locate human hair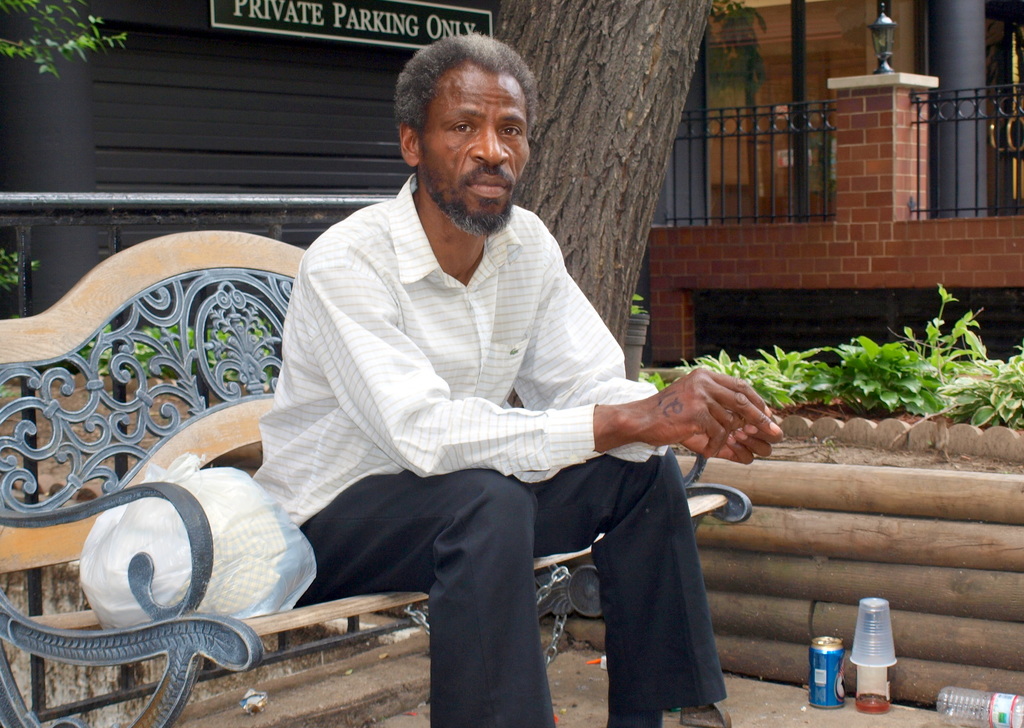
bbox(391, 29, 538, 160)
